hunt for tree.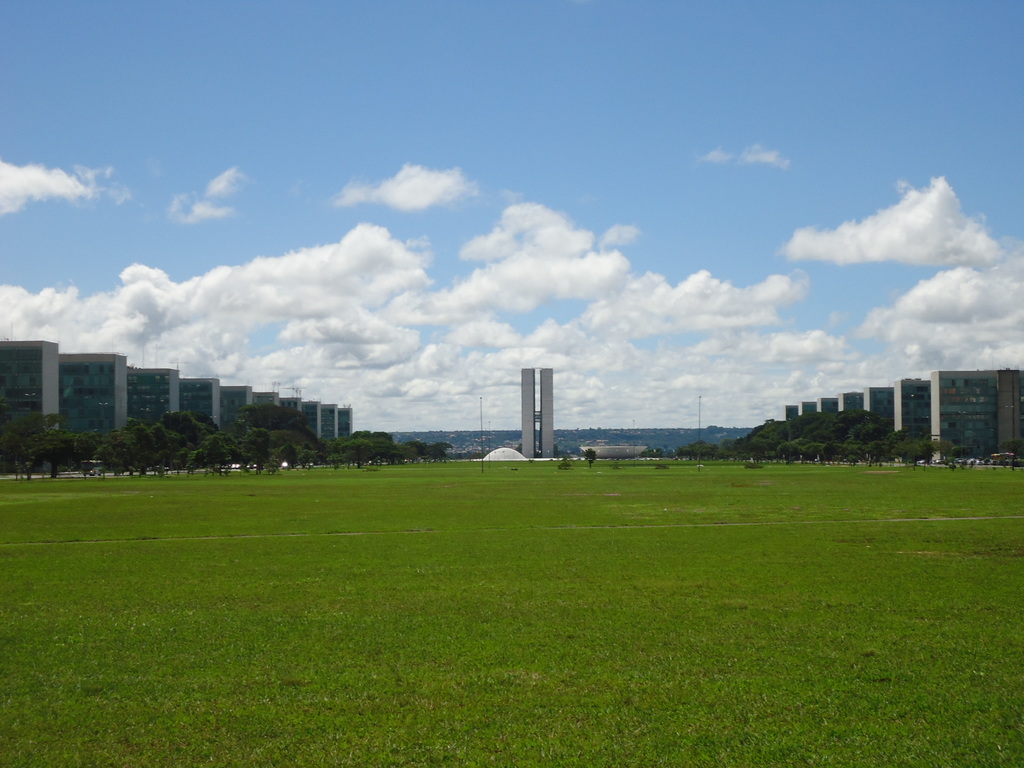
Hunted down at (167, 407, 205, 463).
